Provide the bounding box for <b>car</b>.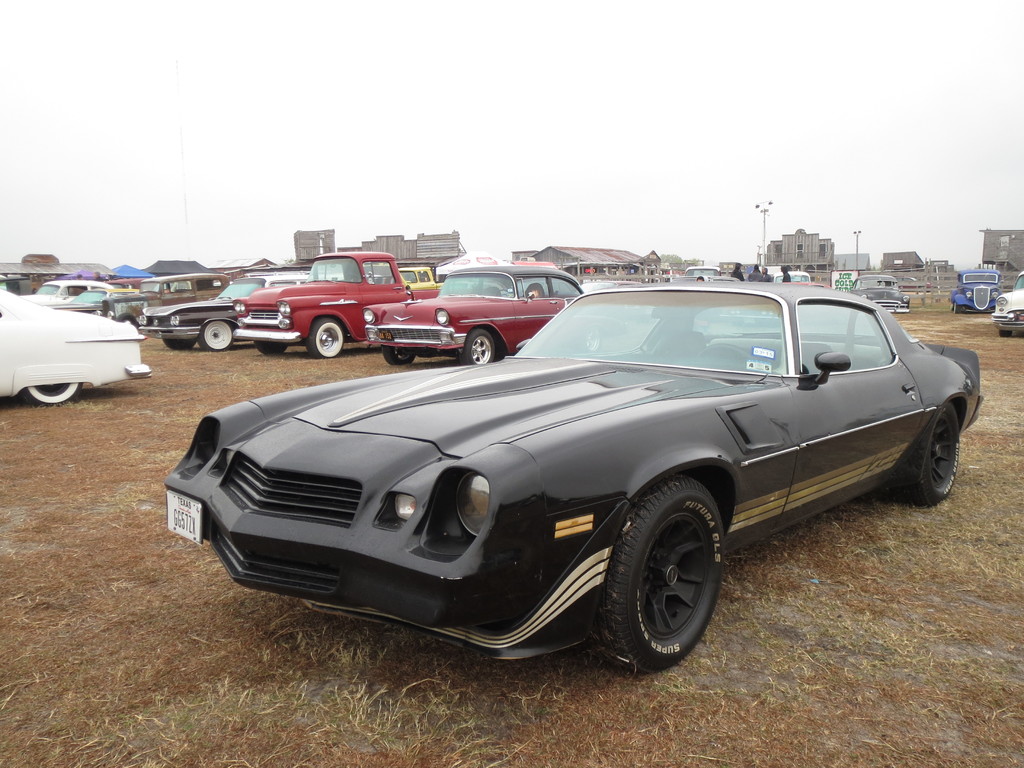
Rect(952, 273, 1006, 315).
